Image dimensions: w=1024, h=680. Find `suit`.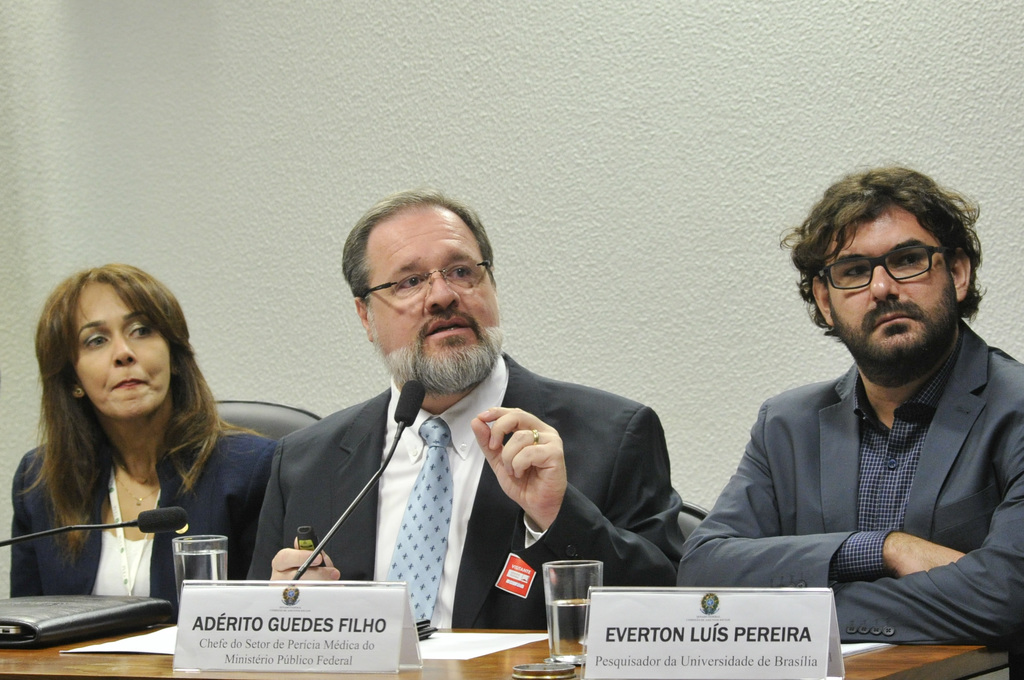
[left=10, top=440, right=274, bottom=610].
